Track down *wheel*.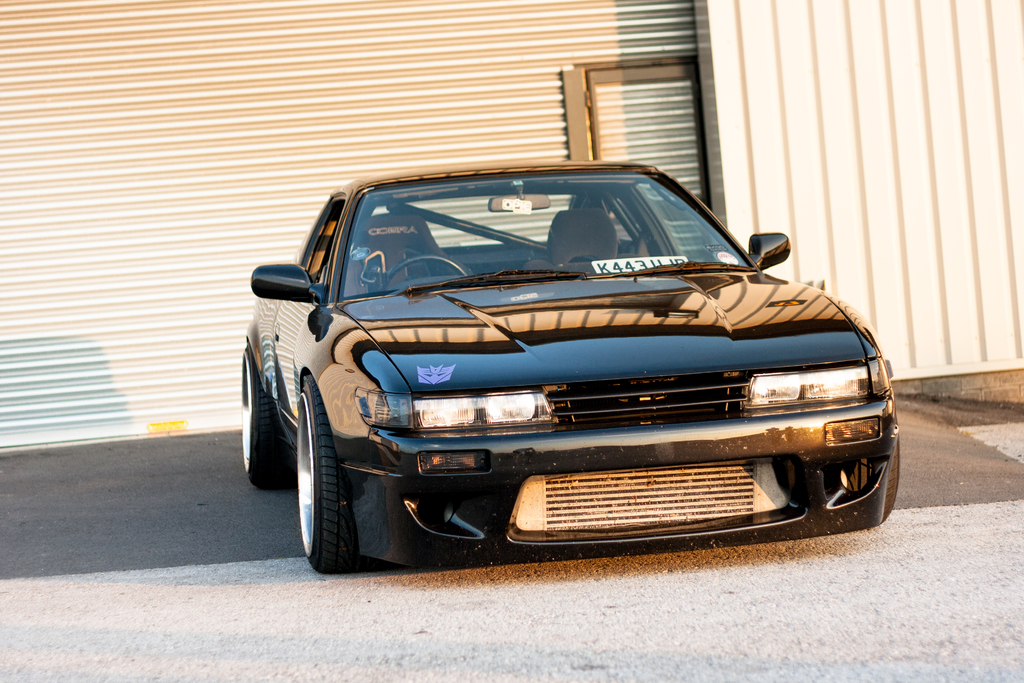
Tracked to crop(239, 349, 289, 491).
